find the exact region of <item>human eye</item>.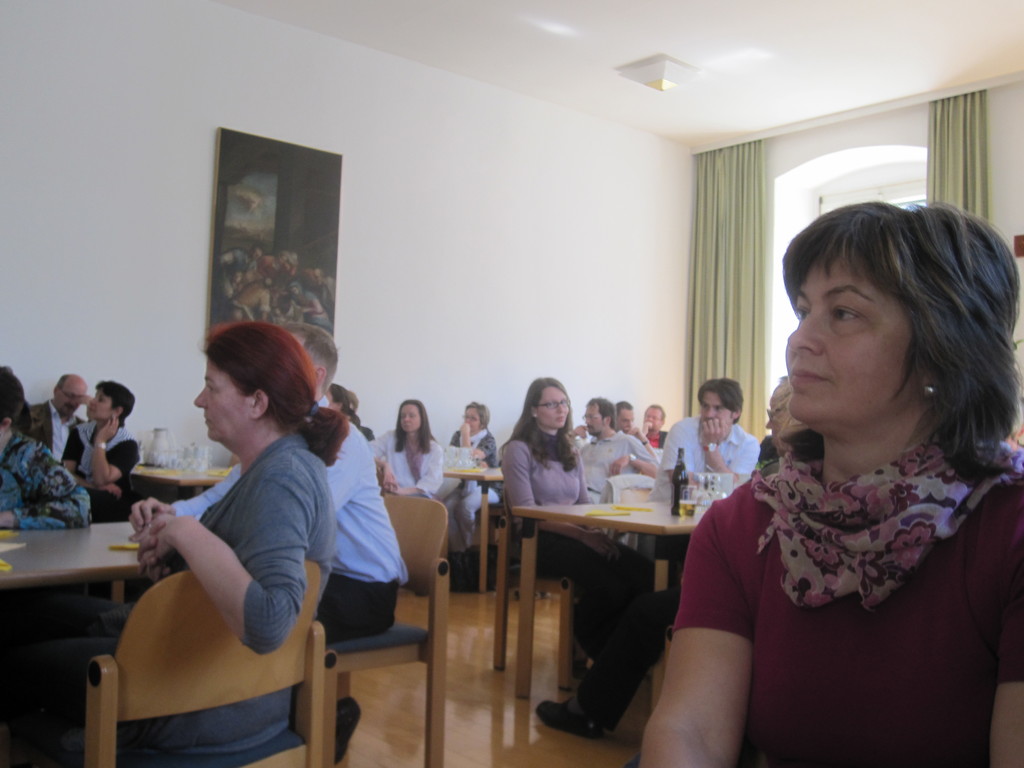
Exact region: bbox=(407, 415, 415, 421).
